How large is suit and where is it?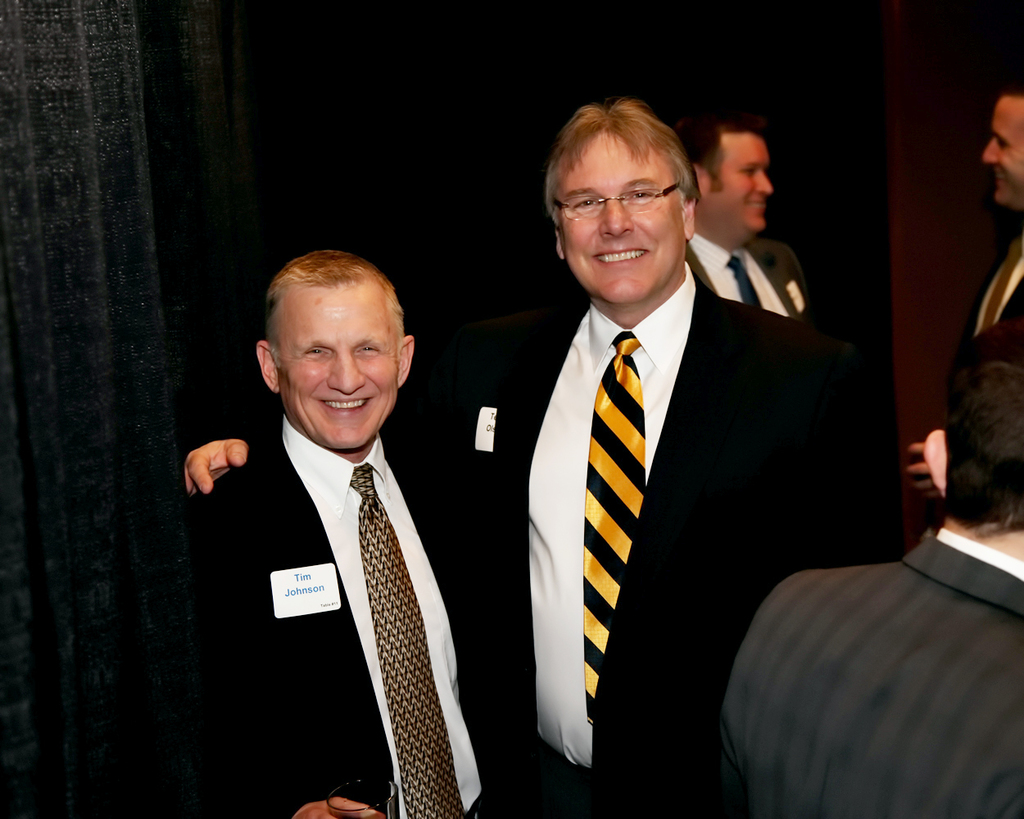
Bounding box: select_region(189, 291, 486, 808).
